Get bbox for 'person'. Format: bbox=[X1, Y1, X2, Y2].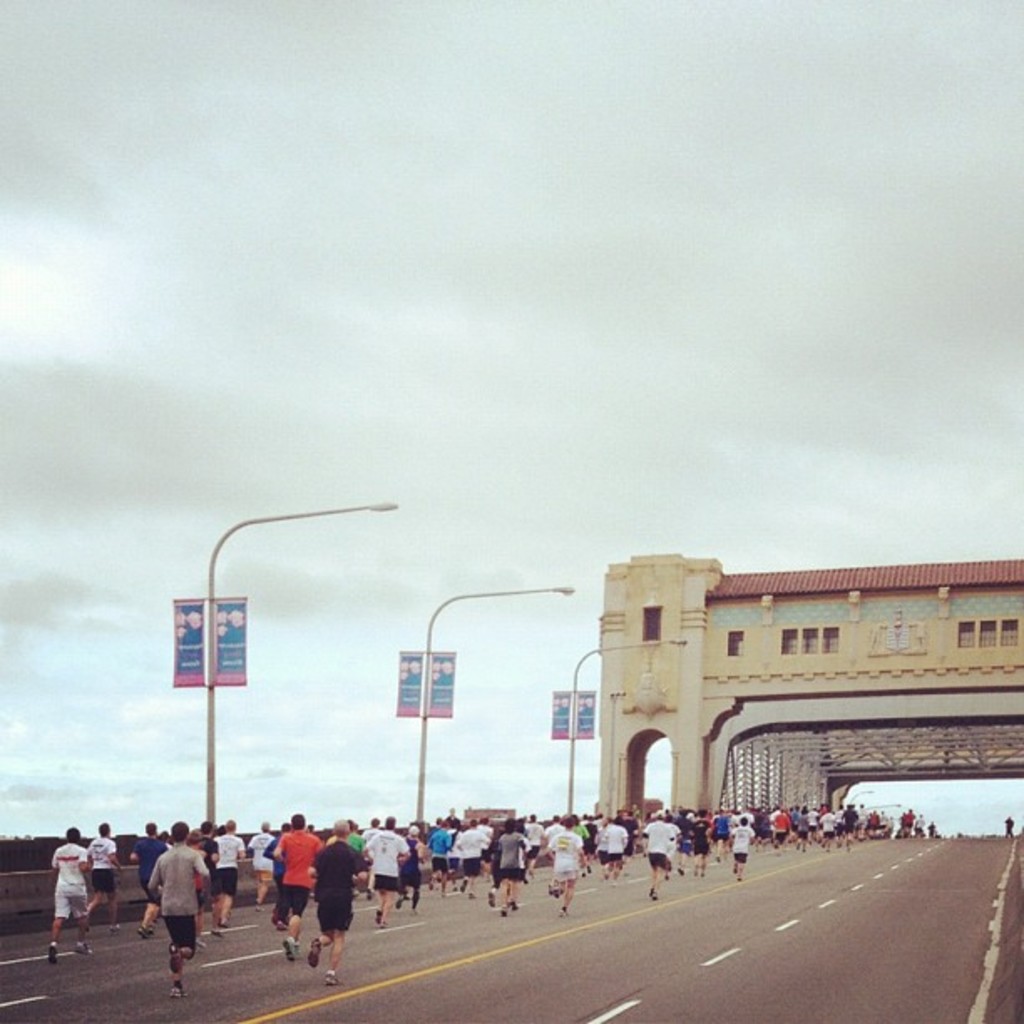
bbox=[40, 818, 89, 967].
